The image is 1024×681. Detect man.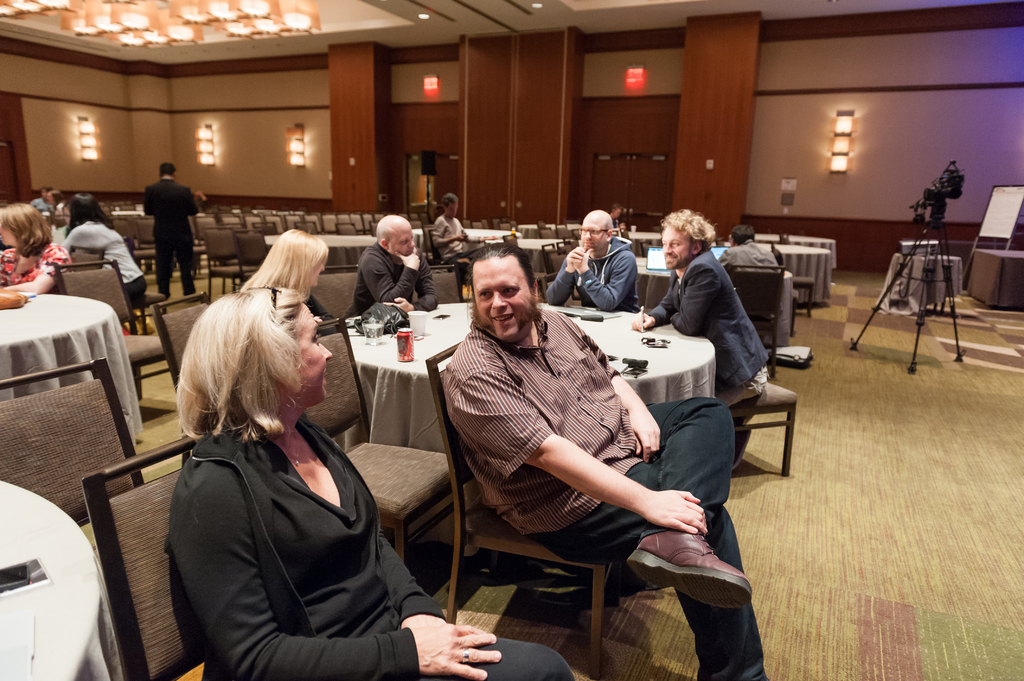
Detection: x1=345, y1=215, x2=438, y2=319.
